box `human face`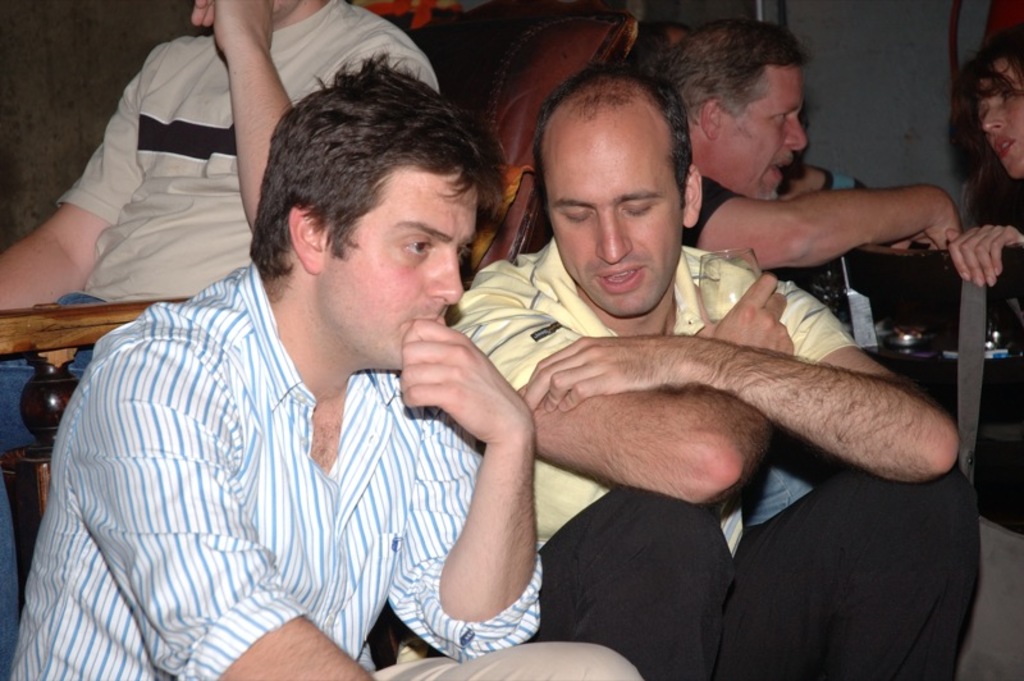
x1=718 y1=61 x2=804 y2=204
